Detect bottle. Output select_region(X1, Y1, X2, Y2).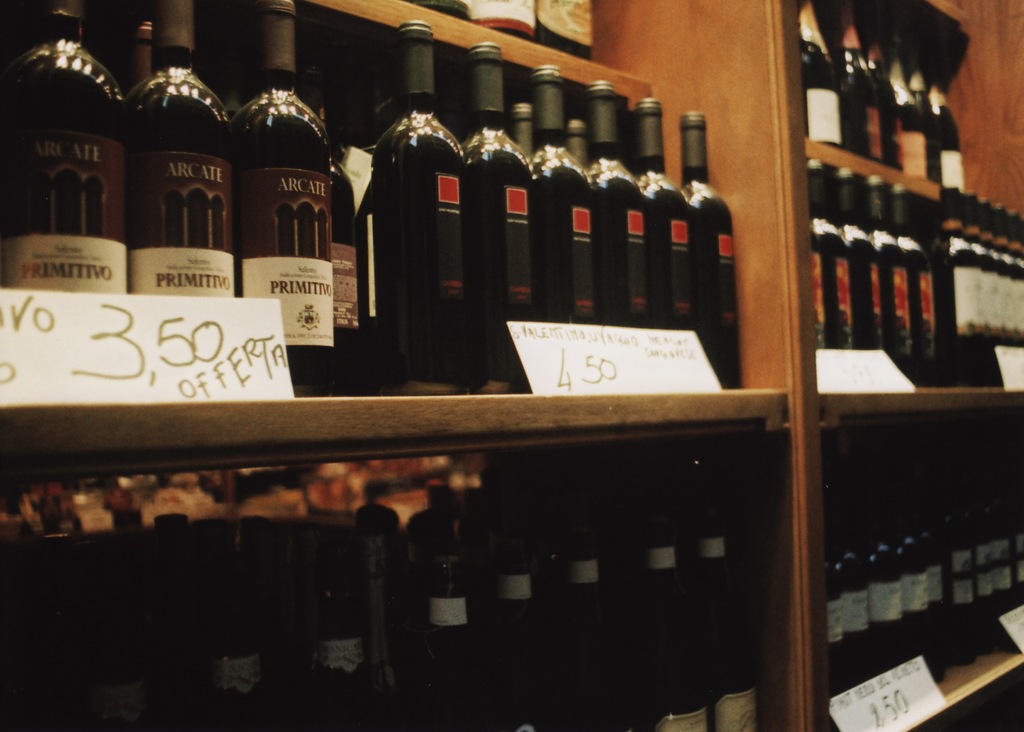
select_region(816, 568, 851, 681).
